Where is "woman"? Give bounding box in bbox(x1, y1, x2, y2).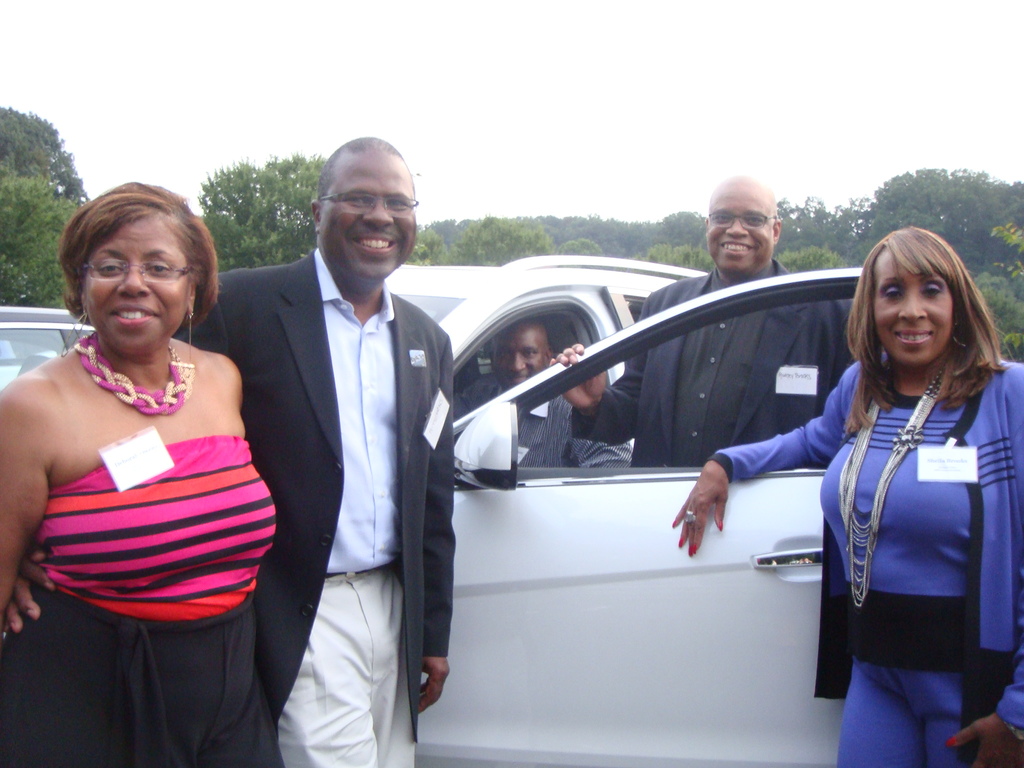
bbox(670, 228, 1023, 767).
